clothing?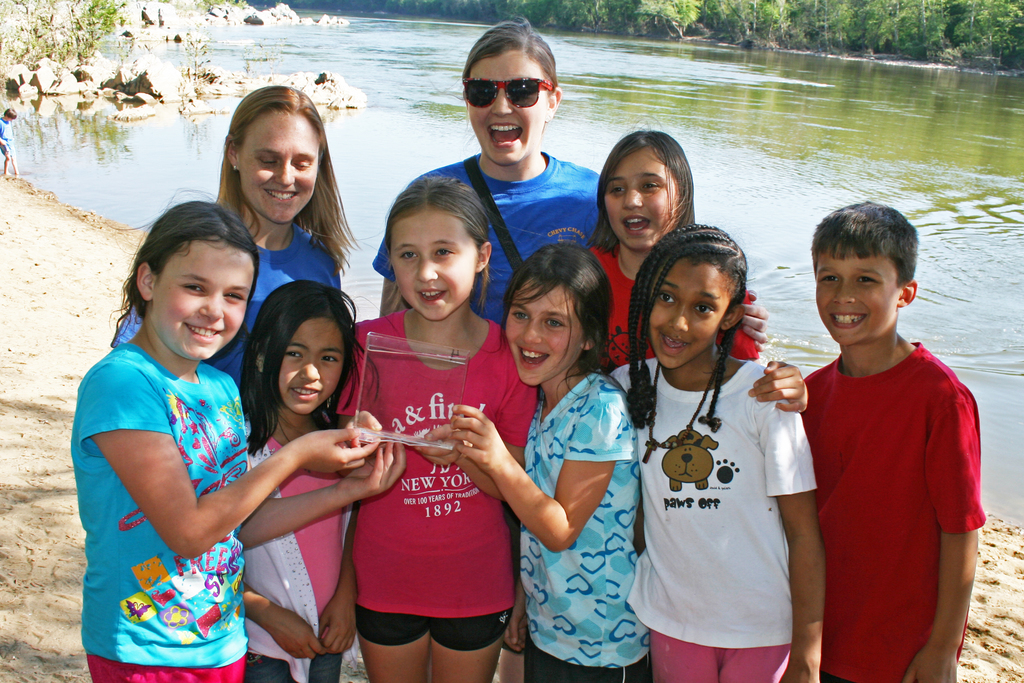
(113,222,344,415)
